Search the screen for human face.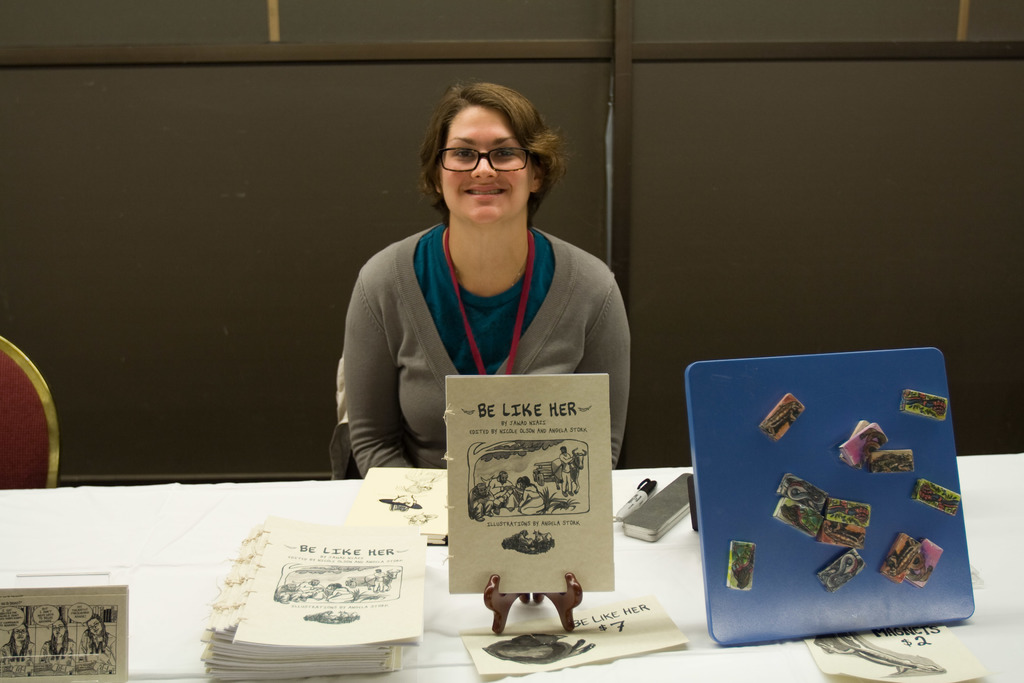
Found at select_region(51, 622, 65, 641).
